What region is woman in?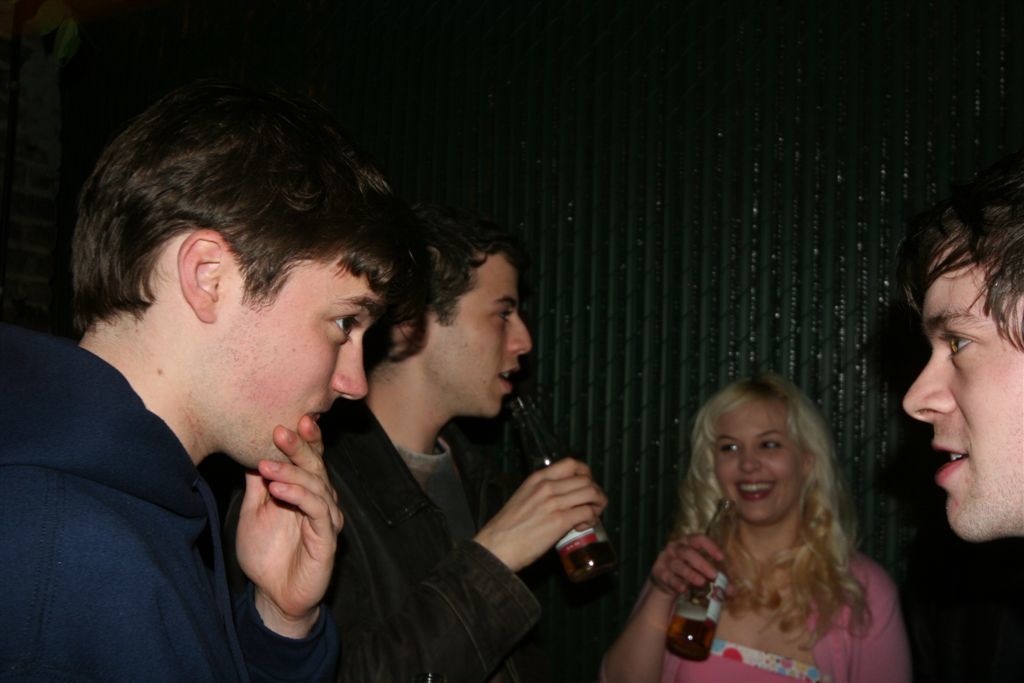
601:364:920:682.
